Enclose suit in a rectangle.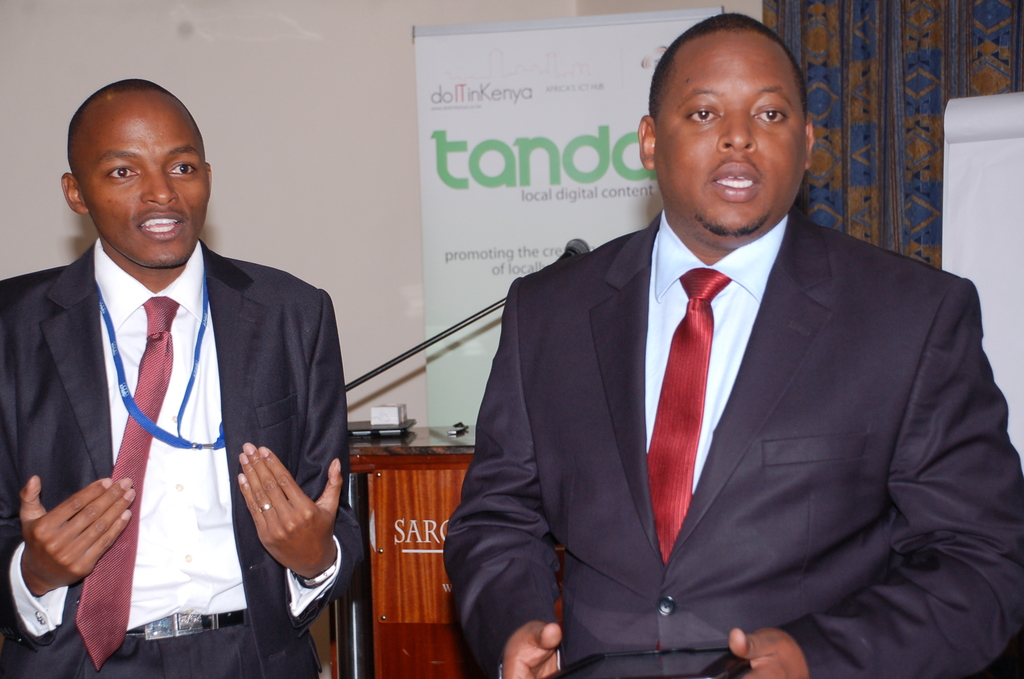
rect(454, 206, 1023, 678).
